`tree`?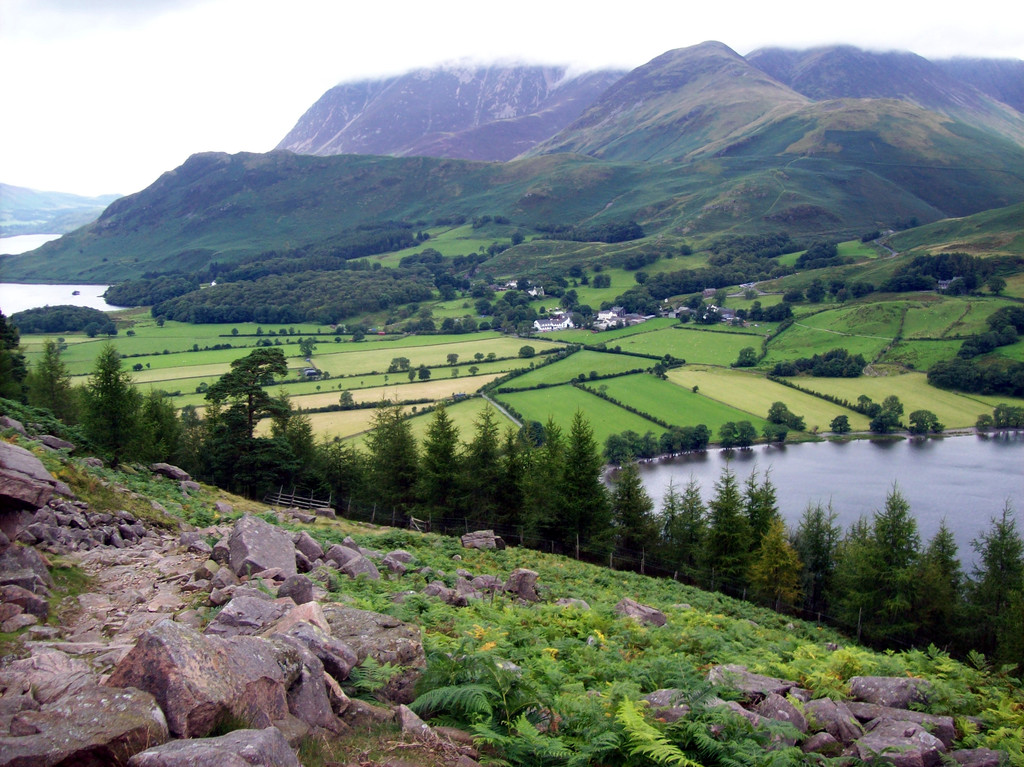
[74,347,147,465]
